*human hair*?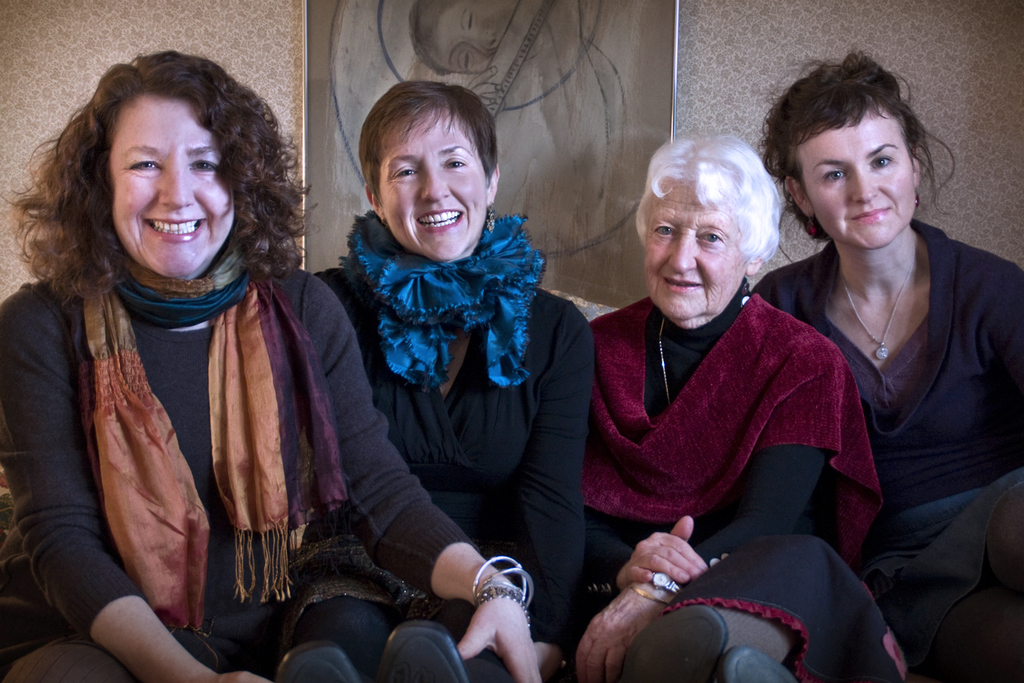
bbox(360, 80, 499, 202)
